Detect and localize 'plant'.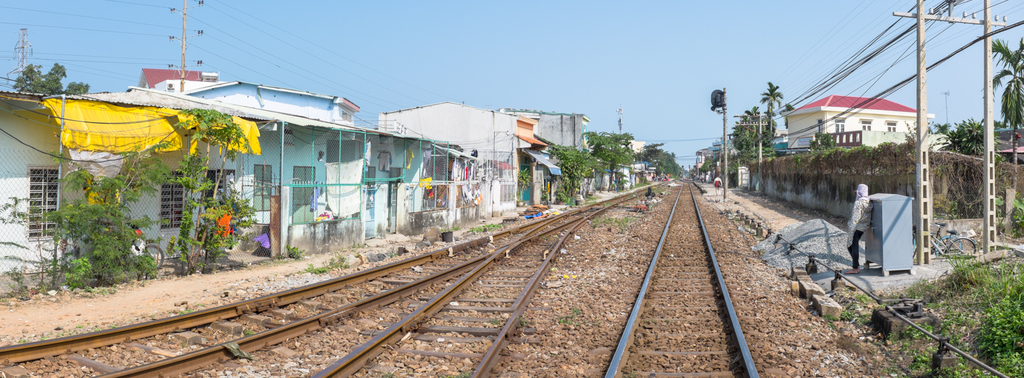
Localized at left=989, top=194, right=1023, bottom=246.
